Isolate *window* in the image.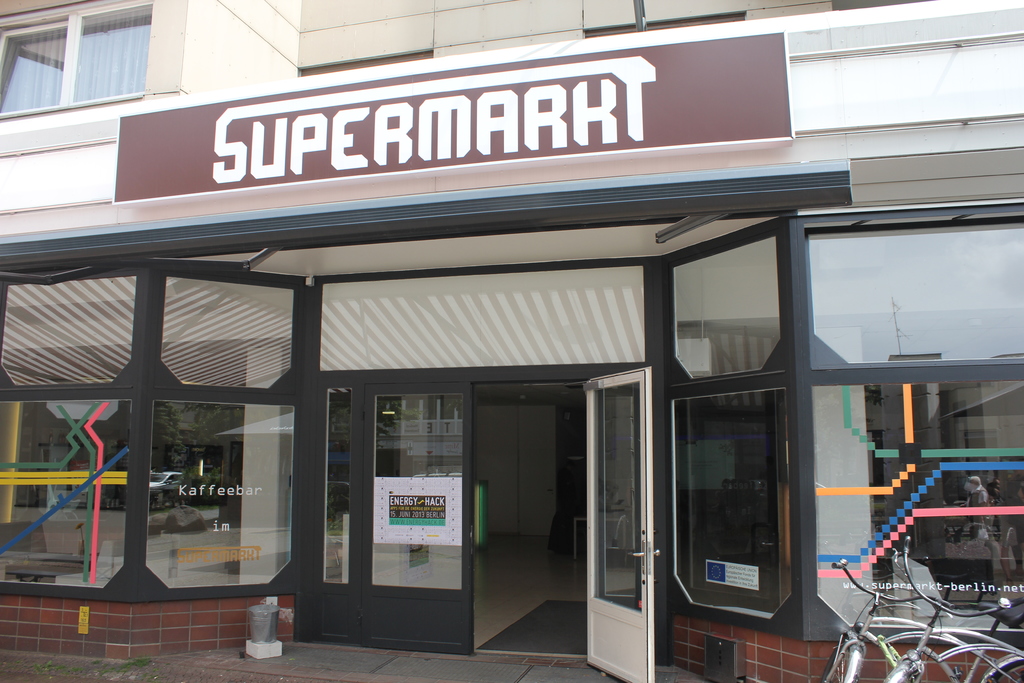
Isolated region: 23:6:168:116.
